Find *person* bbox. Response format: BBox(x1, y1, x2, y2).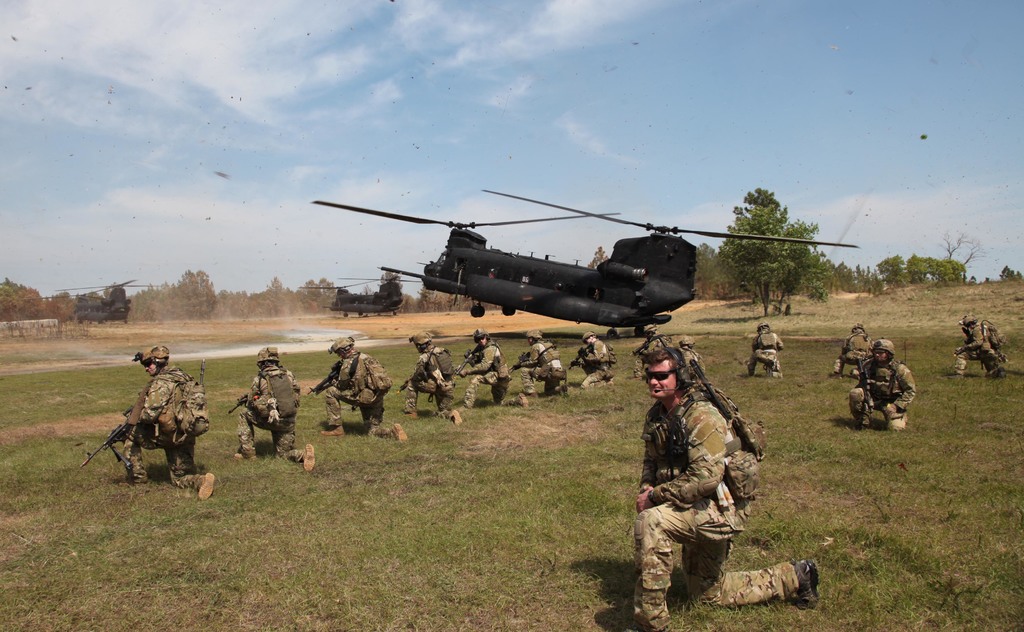
BBox(401, 332, 460, 425).
